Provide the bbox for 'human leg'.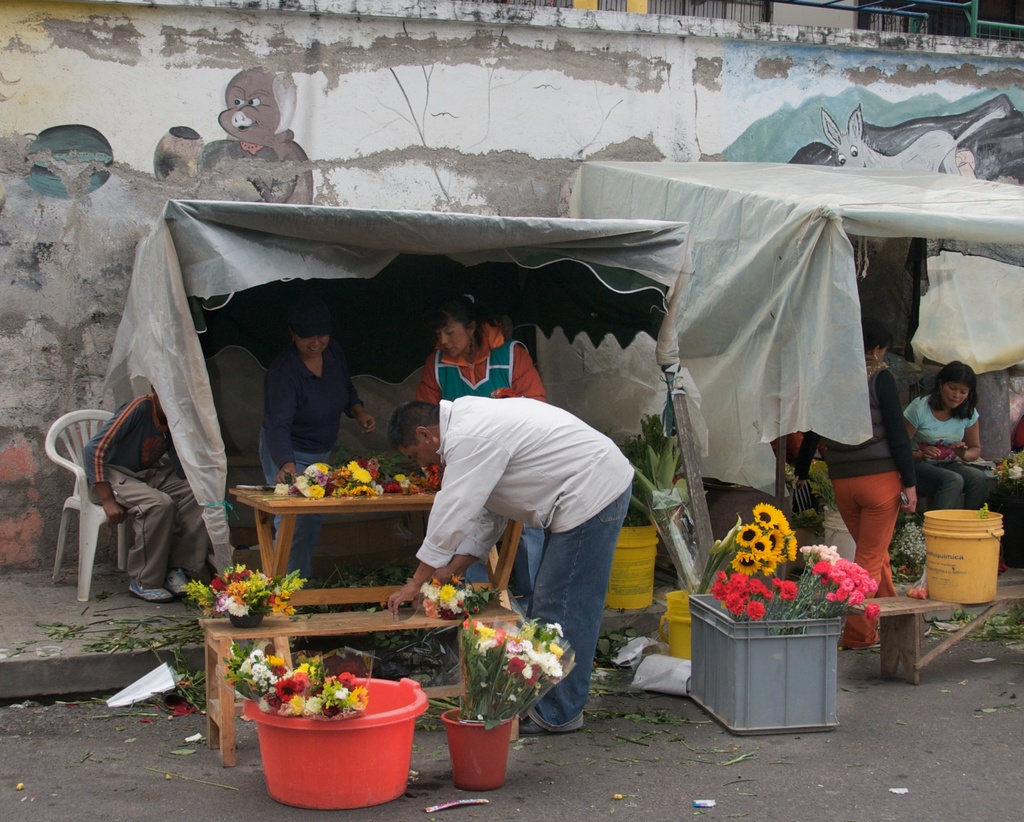
<region>904, 457, 967, 514</region>.
